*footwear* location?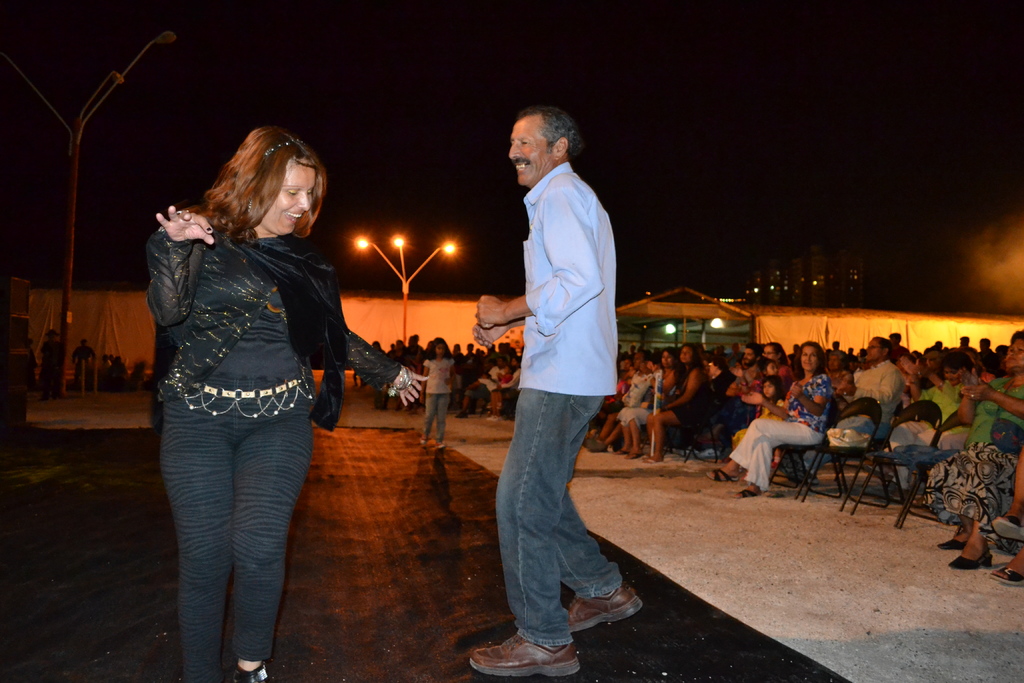
l=485, t=413, r=492, b=419
